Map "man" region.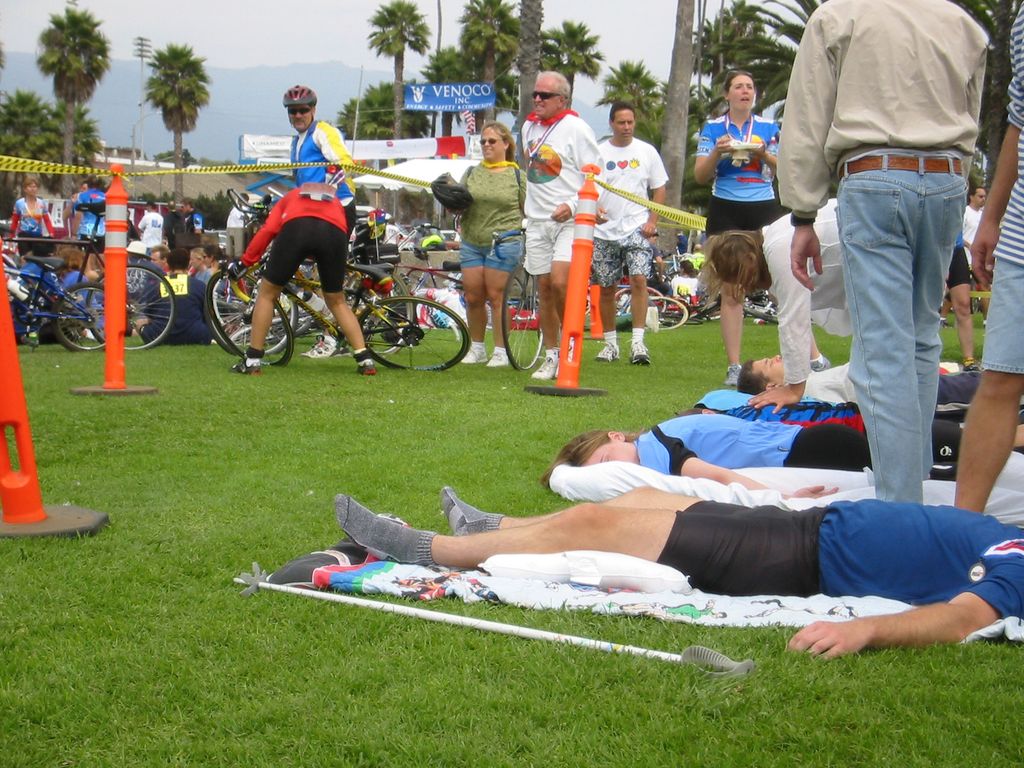
Mapped to {"x1": 331, "y1": 481, "x2": 1023, "y2": 661}.
